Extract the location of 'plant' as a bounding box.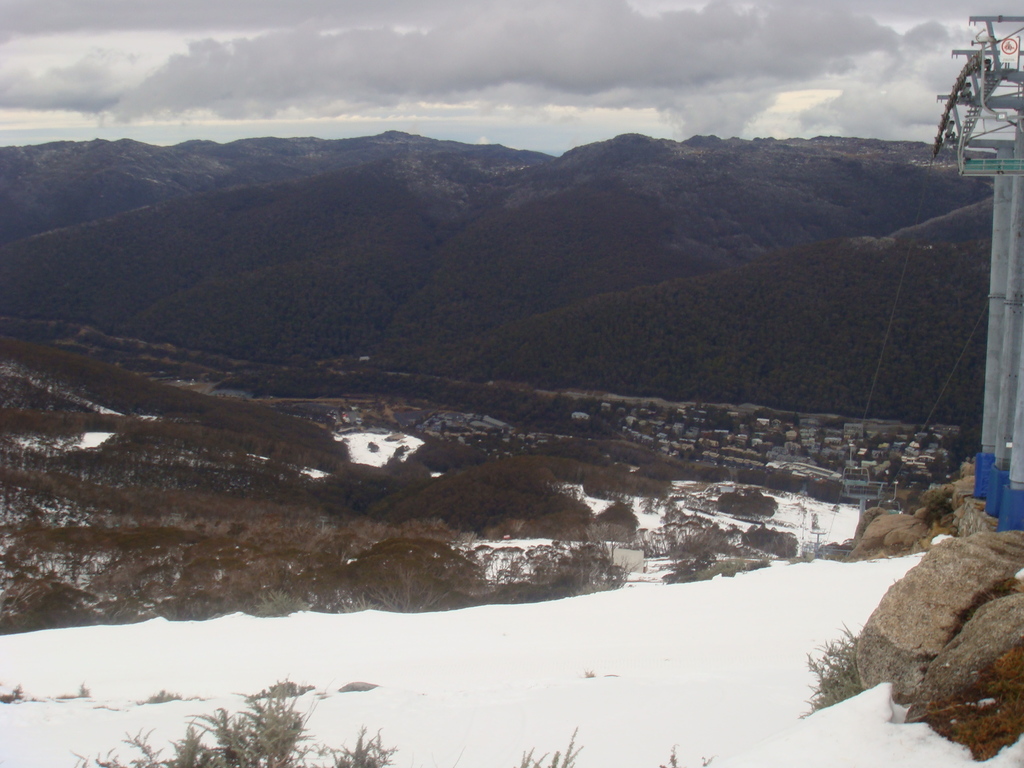
BBox(223, 675, 311, 764).
